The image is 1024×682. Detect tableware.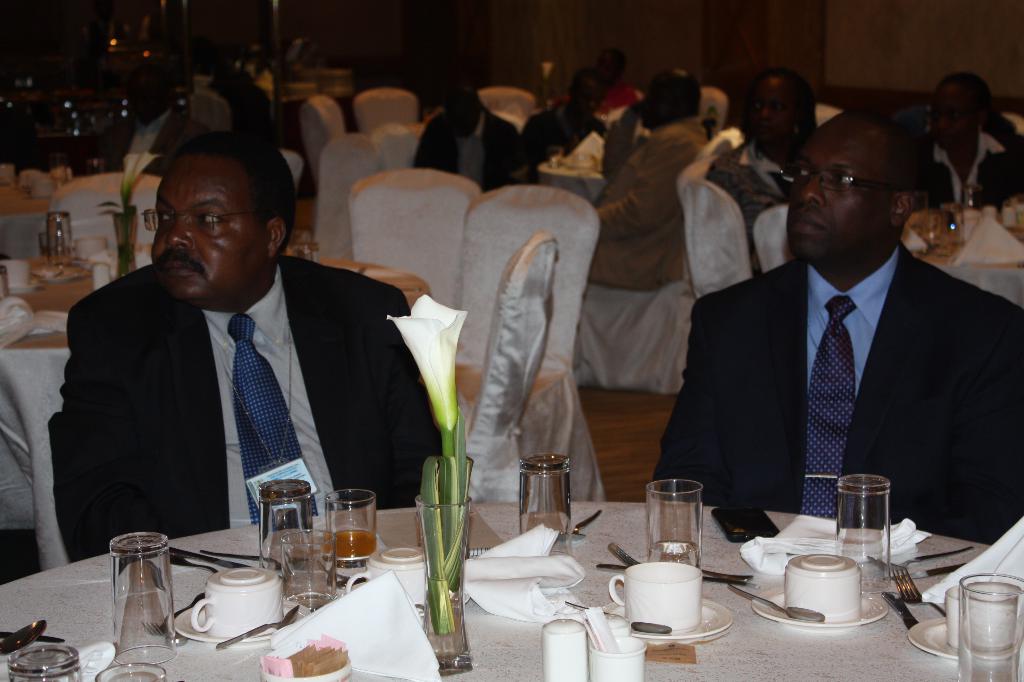
Detection: region(171, 599, 307, 640).
